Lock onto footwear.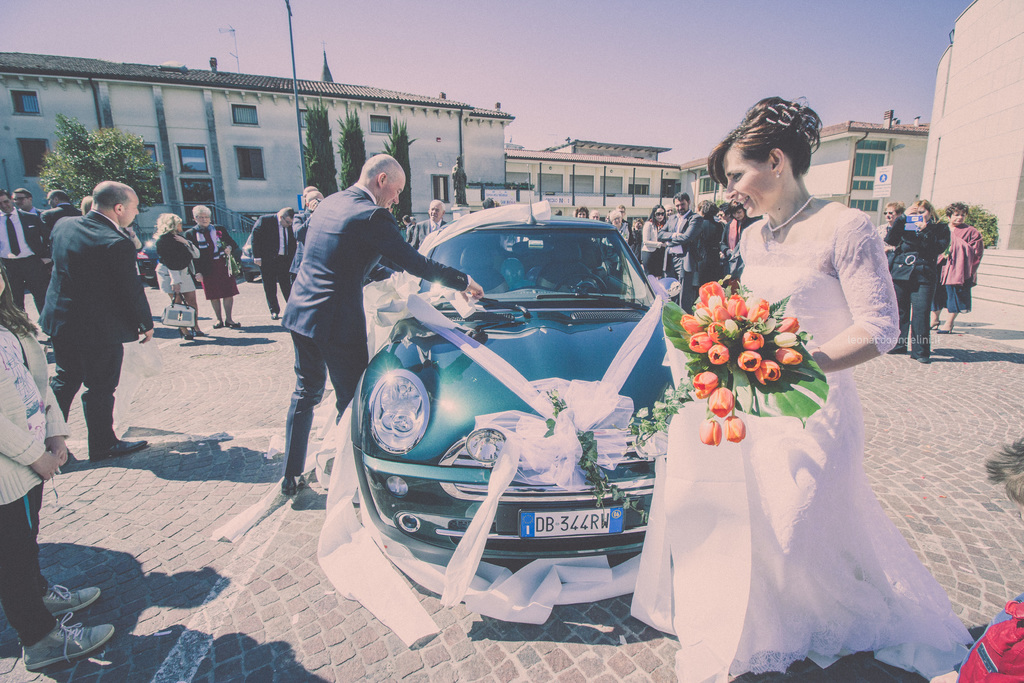
Locked: select_region(181, 327, 186, 337).
